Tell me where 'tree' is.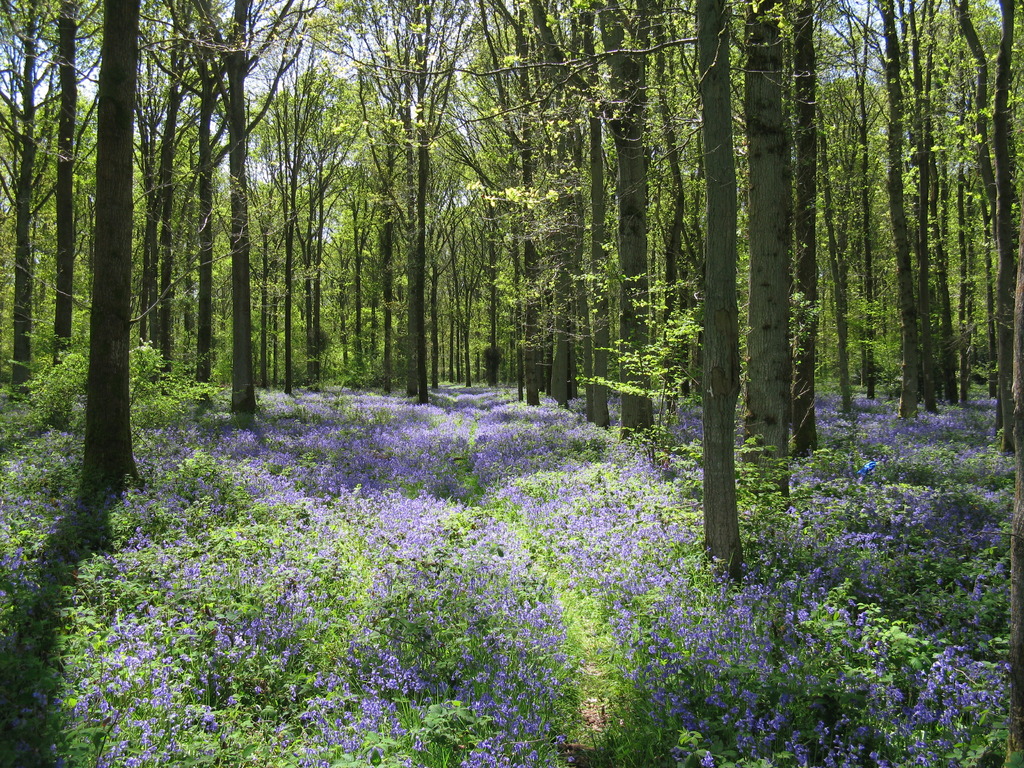
'tree' is at 687, 4, 745, 584.
